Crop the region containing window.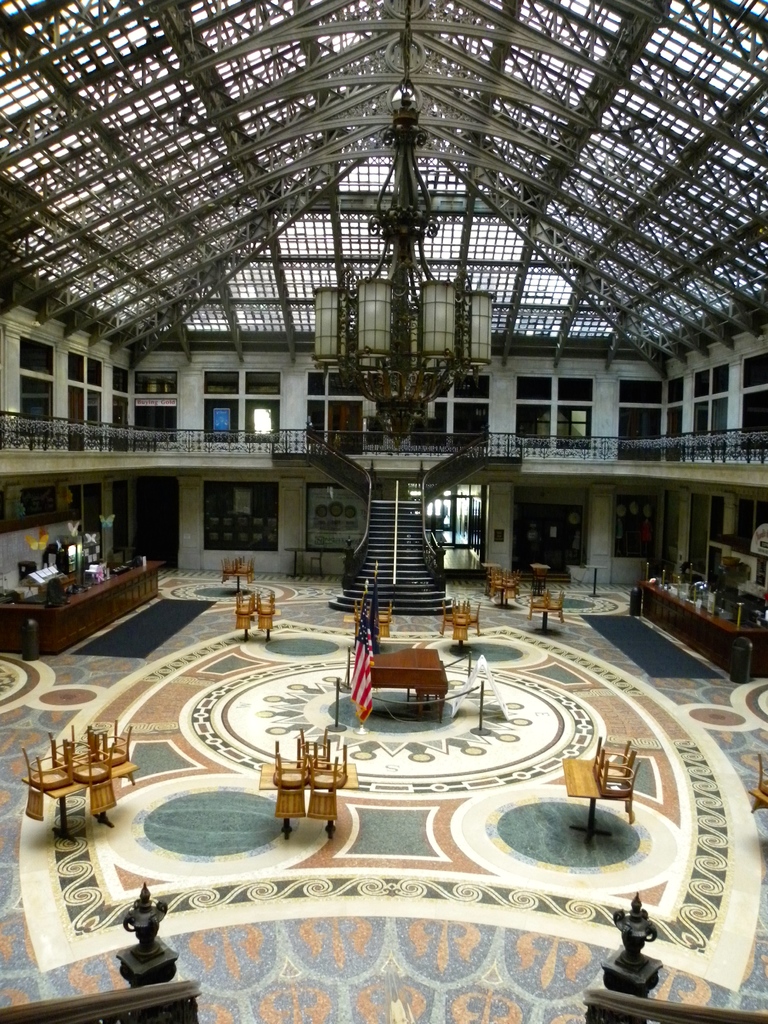
Crop region: left=205, top=397, right=240, bottom=442.
